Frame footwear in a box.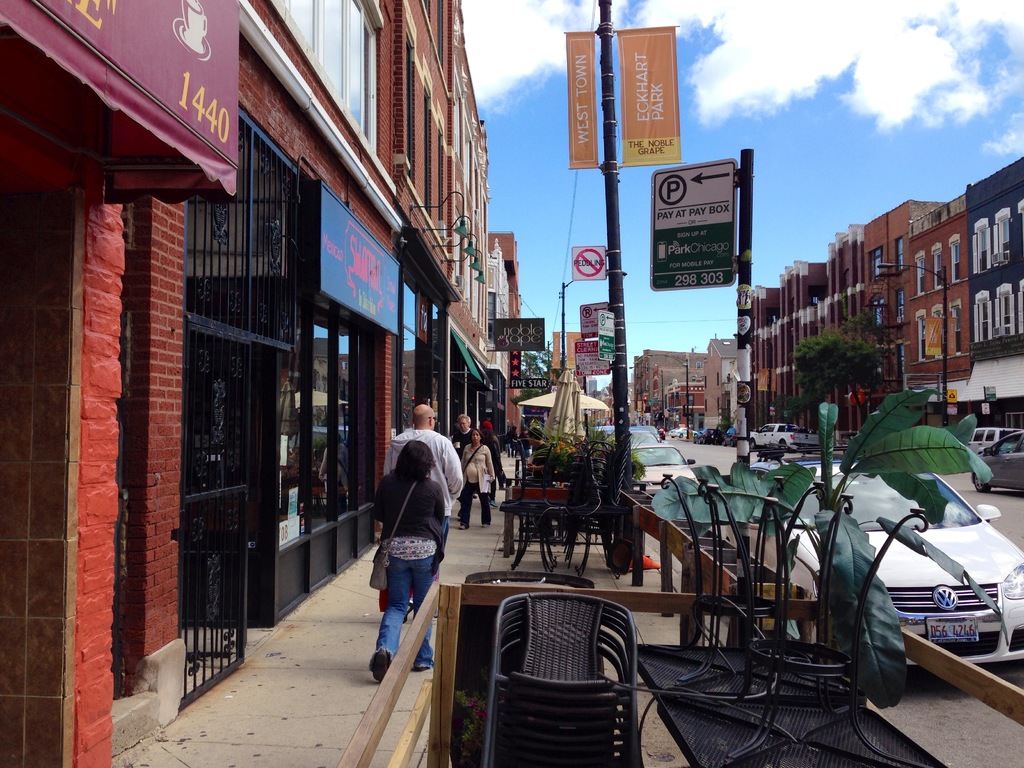
region(368, 648, 393, 677).
